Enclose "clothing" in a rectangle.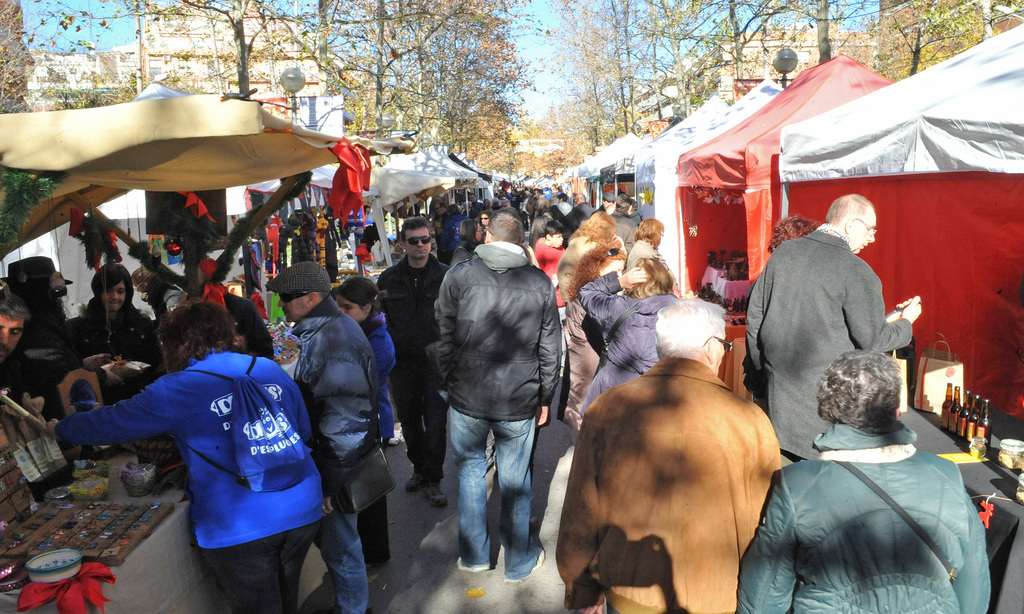
<box>77,332,321,565</box>.
